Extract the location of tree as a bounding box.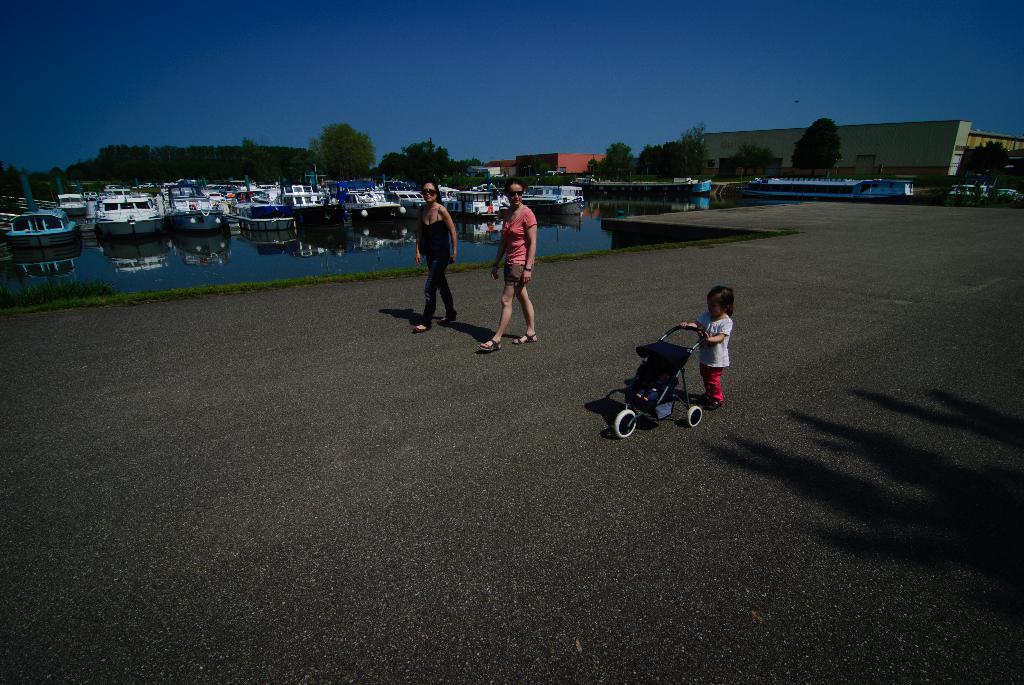
960:138:1016:194.
